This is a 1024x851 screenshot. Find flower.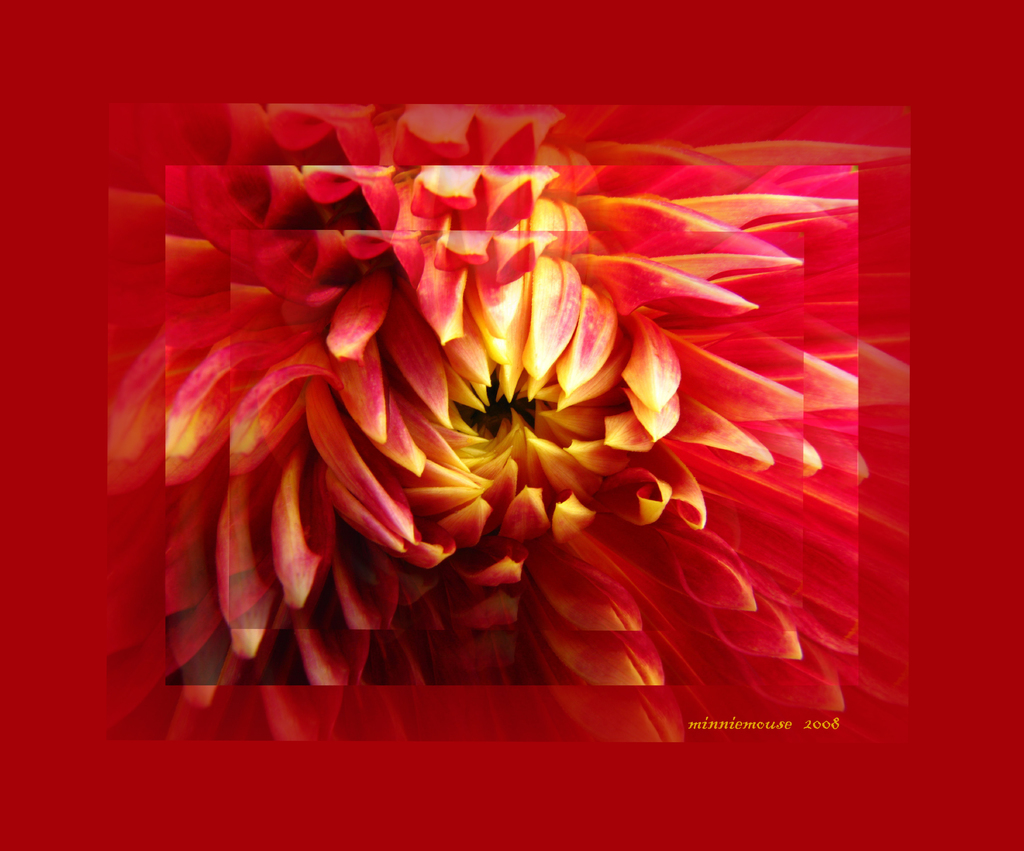
Bounding box: l=158, t=163, r=874, b=698.
